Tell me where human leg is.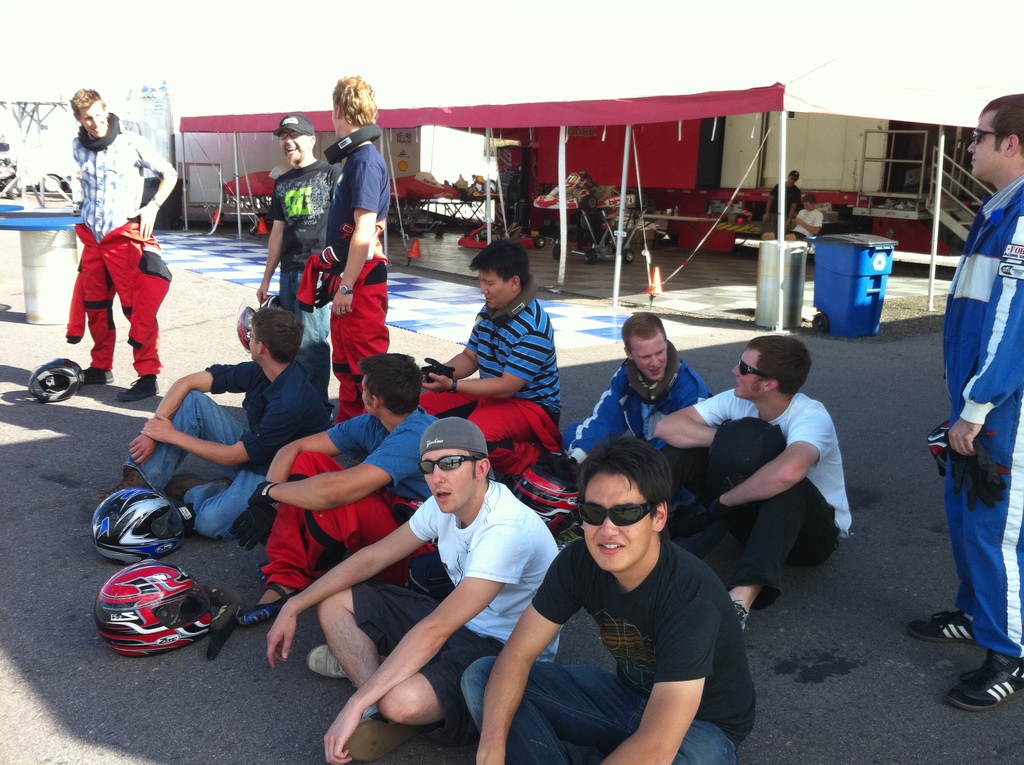
human leg is at [461, 399, 556, 478].
